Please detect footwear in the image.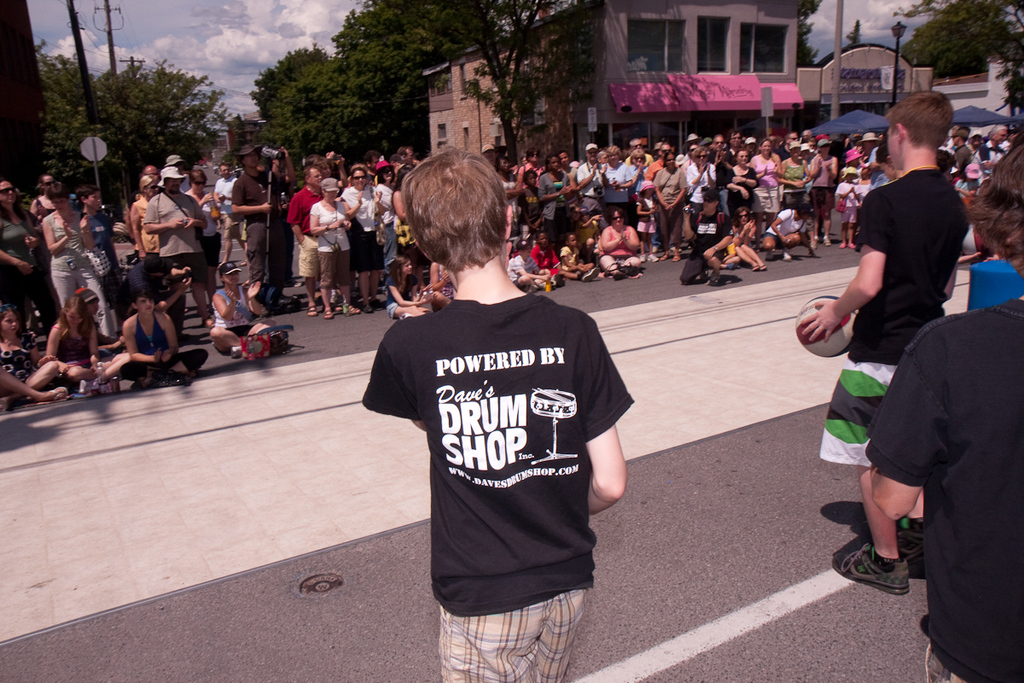
l=707, t=271, r=717, b=287.
